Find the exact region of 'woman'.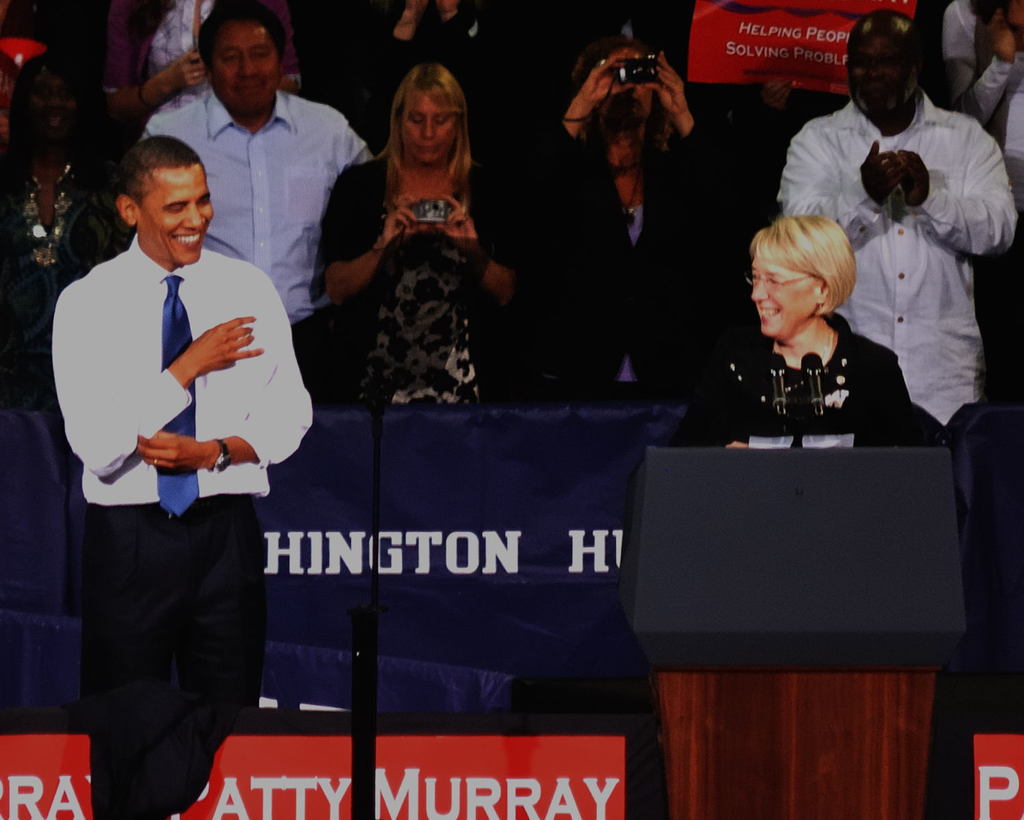
Exact region: 315/66/537/298.
